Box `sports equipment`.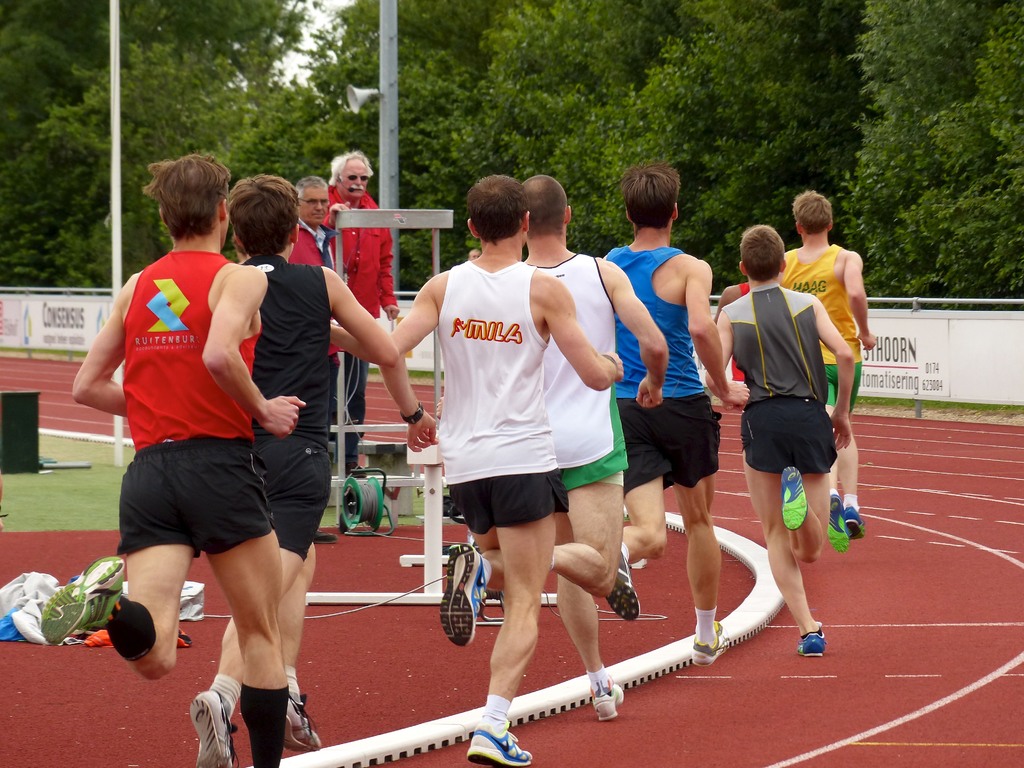
select_region(848, 505, 864, 542).
